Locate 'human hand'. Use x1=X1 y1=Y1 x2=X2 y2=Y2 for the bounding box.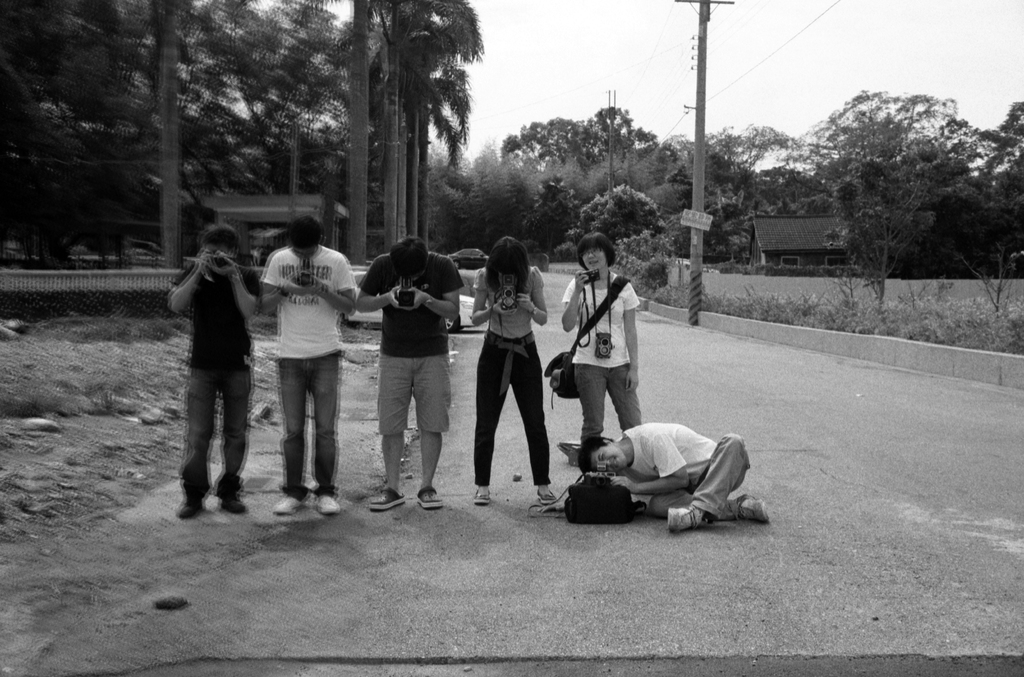
x1=609 y1=475 x2=638 y2=493.
